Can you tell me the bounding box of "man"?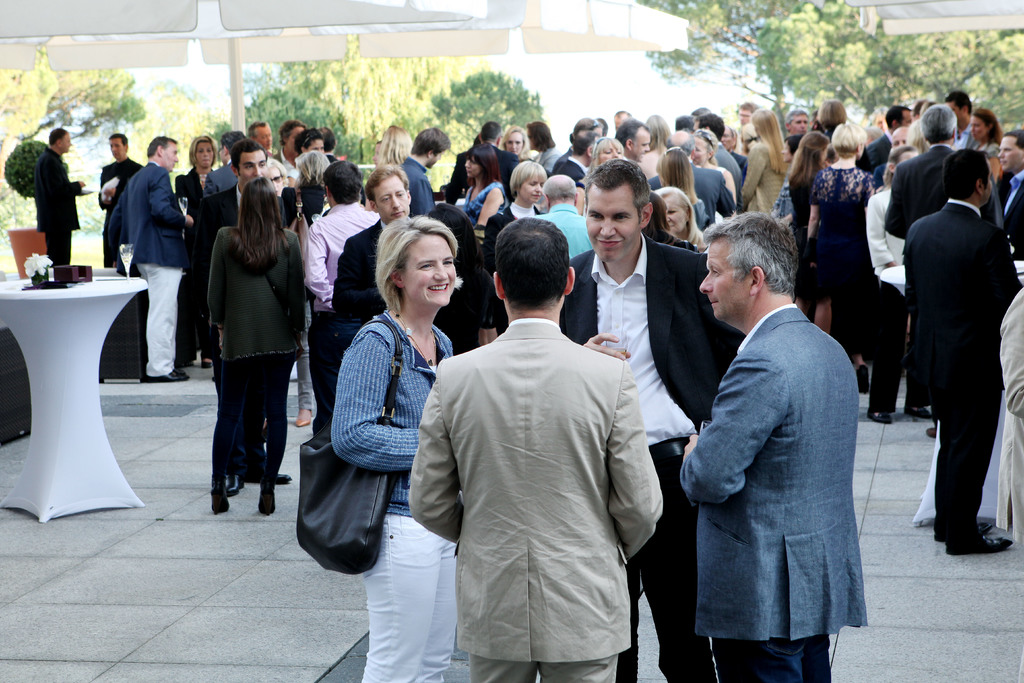
crop(108, 134, 193, 384).
